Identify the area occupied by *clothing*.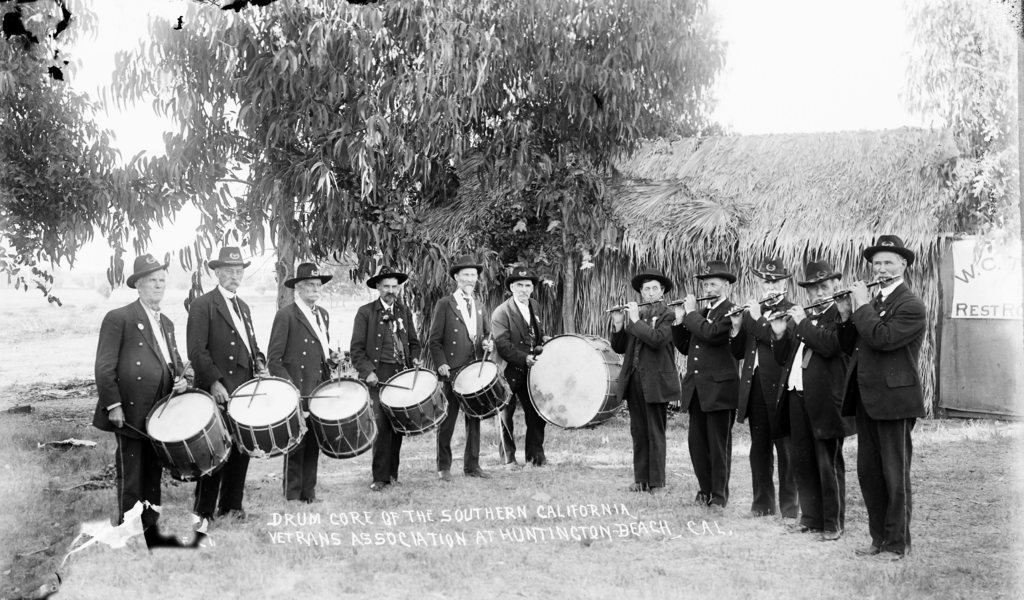
Area: <bbox>609, 293, 681, 491</bbox>.
